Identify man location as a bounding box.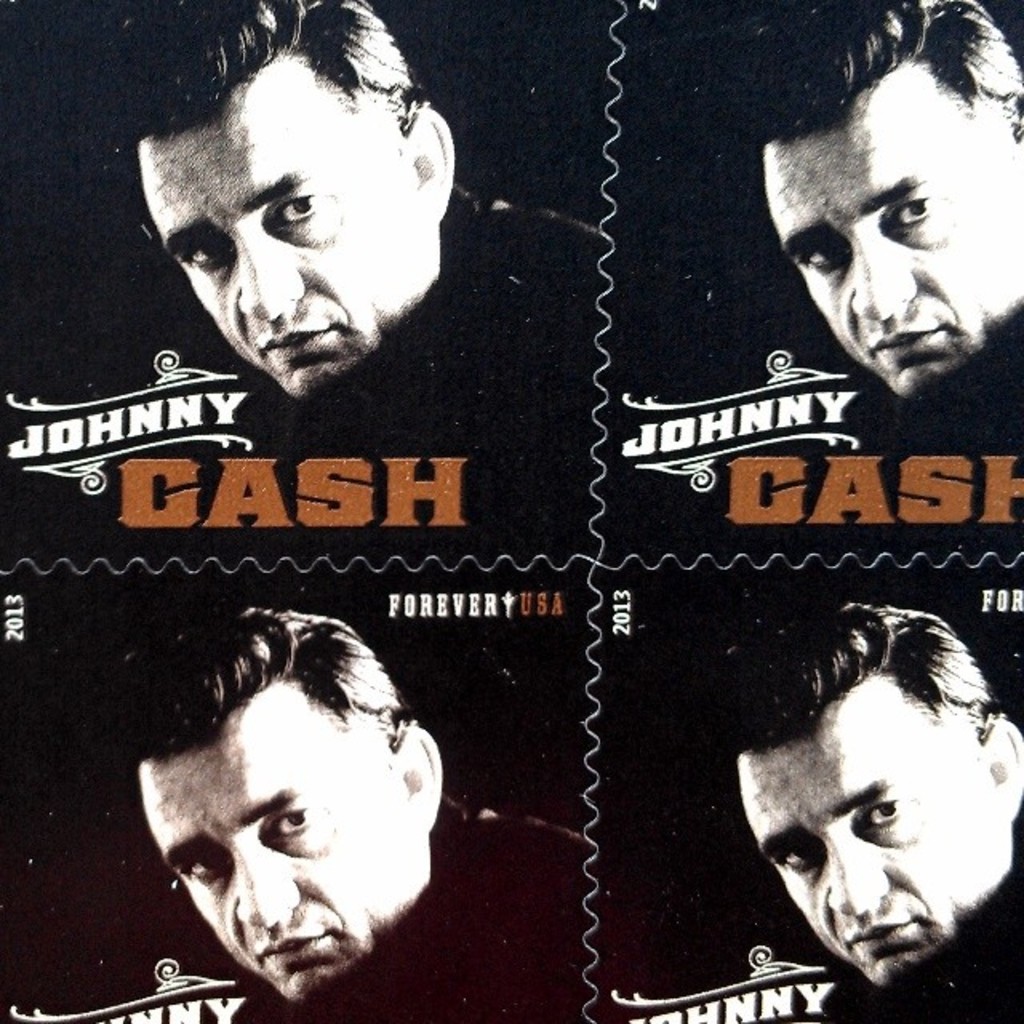
<bbox>123, 0, 605, 518</bbox>.
